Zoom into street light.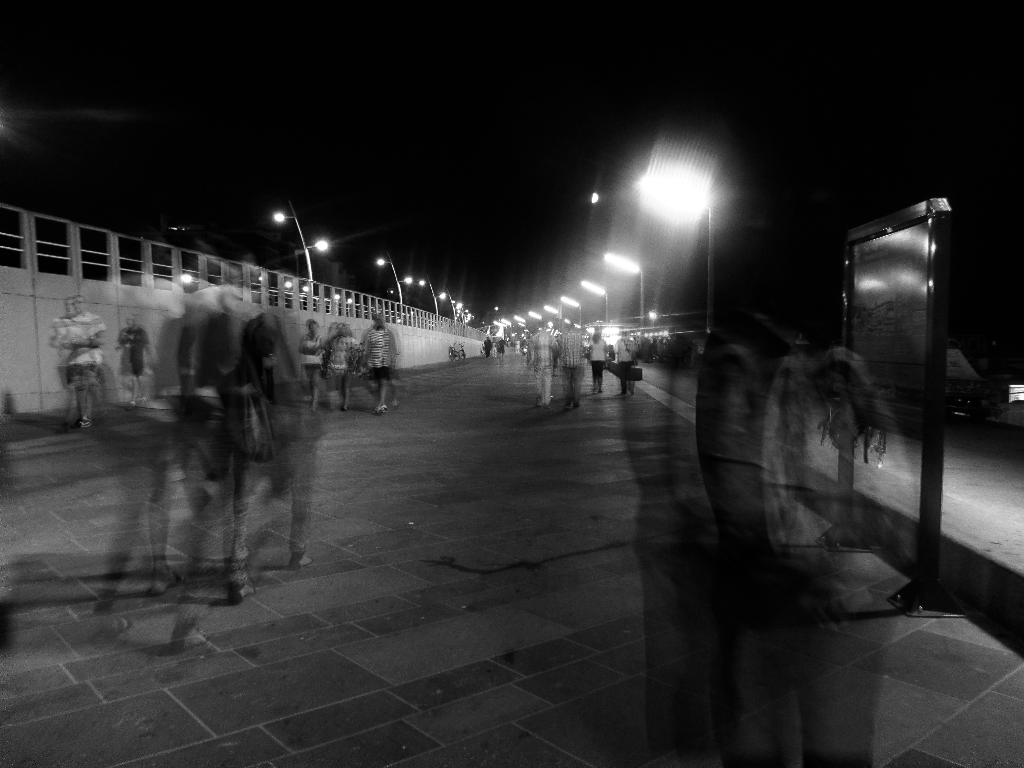
Zoom target: select_region(545, 305, 568, 332).
